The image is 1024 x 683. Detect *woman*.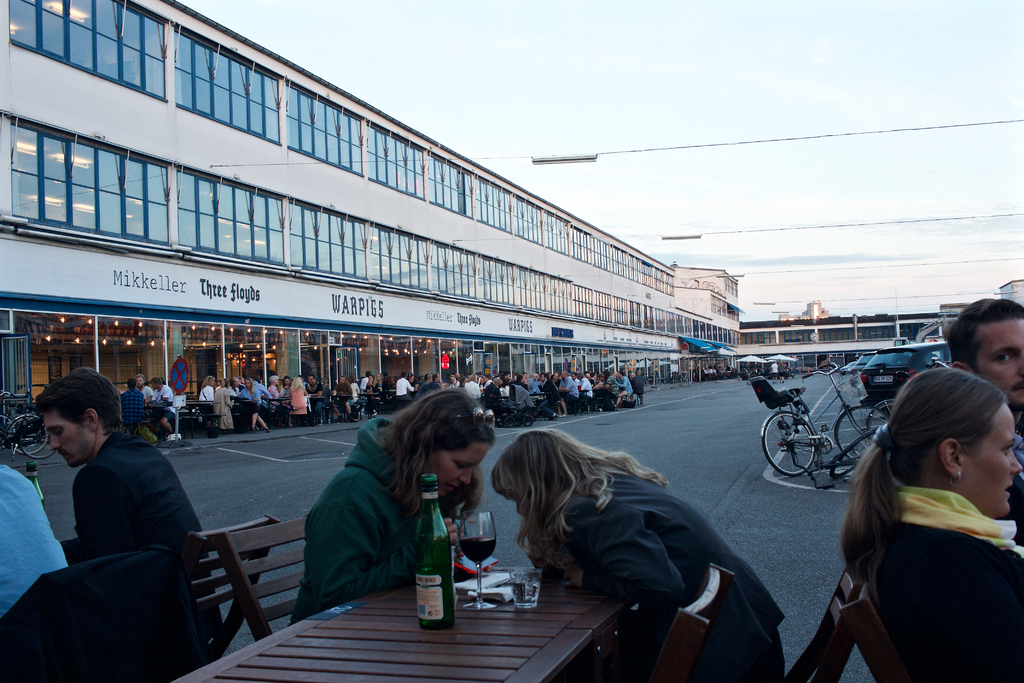
Detection: detection(488, 425, 787, 682).
